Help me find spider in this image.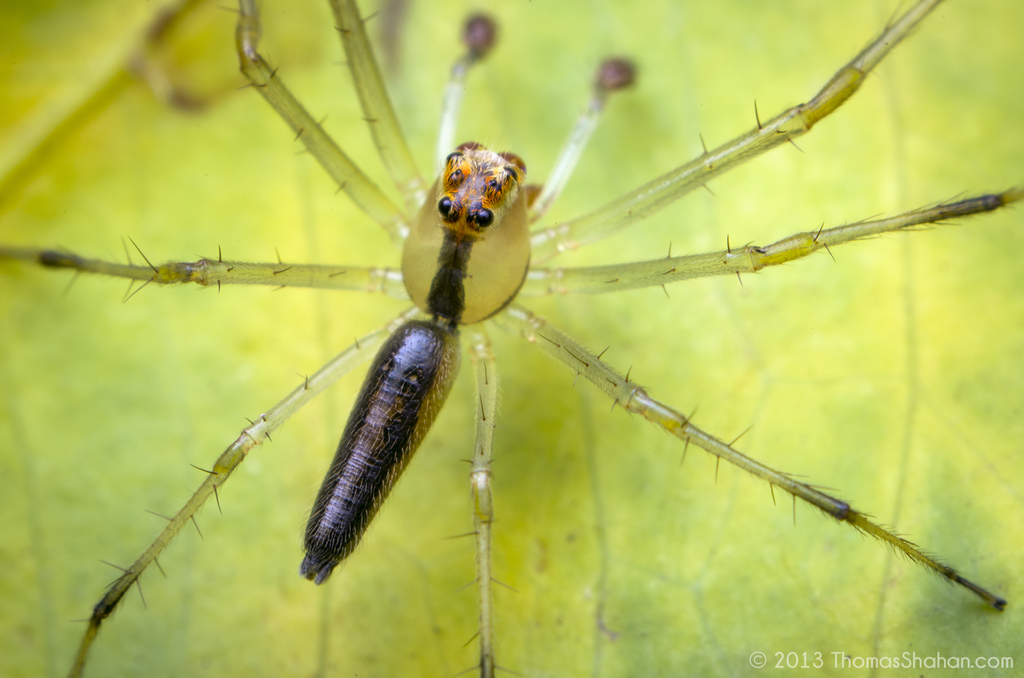
Found it: x1=0 y1=0 x2=1023 y2=677.
